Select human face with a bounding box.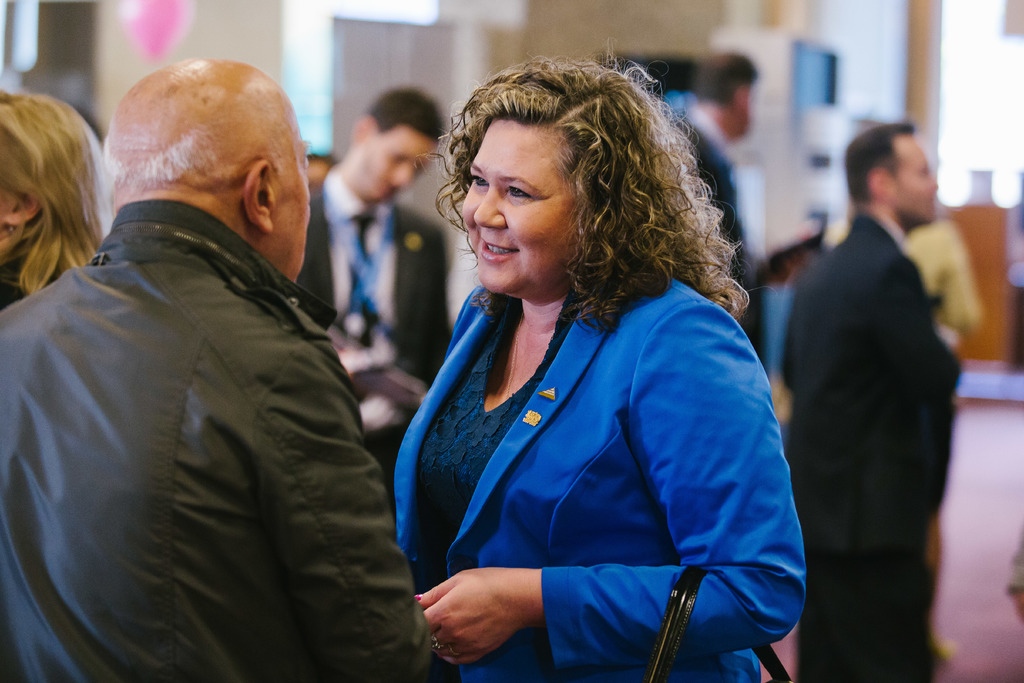
[x1=355, y1=128, x2=437, y2=202].
